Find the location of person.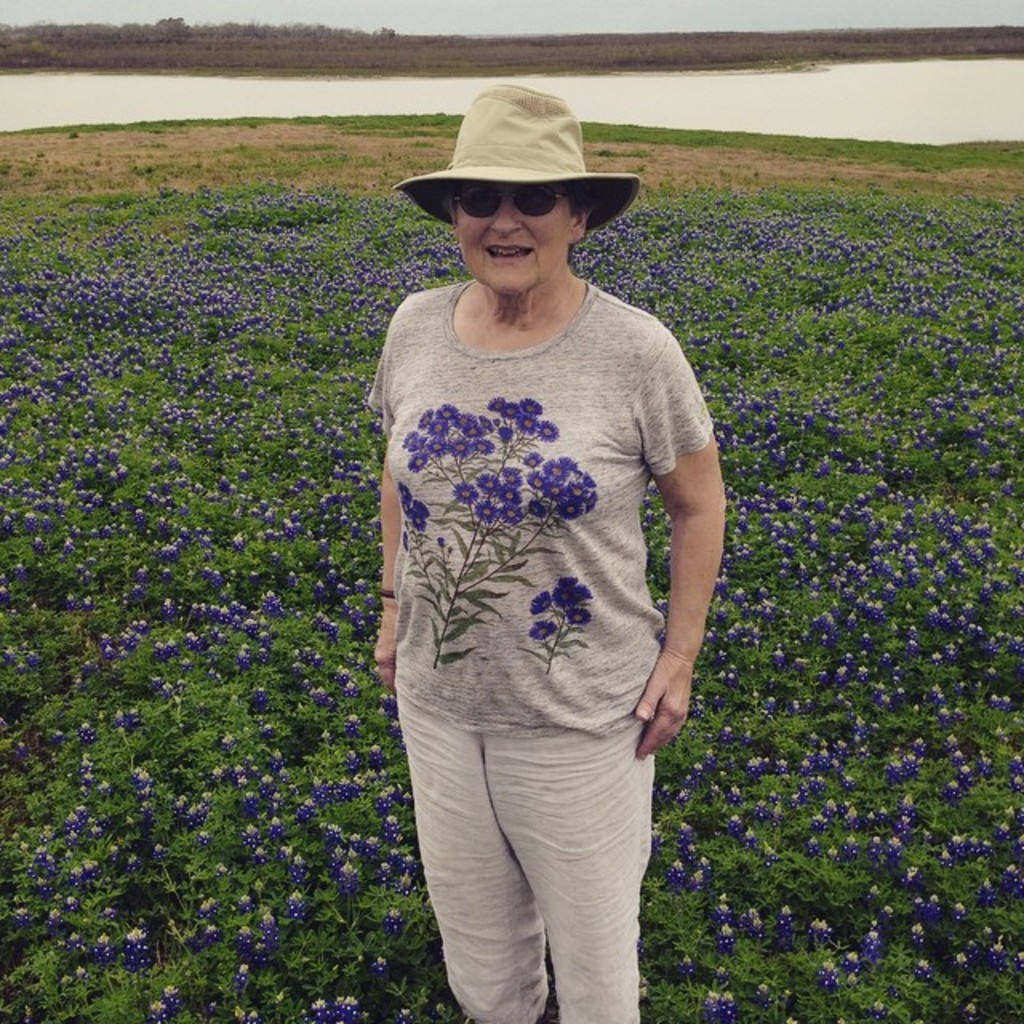
Location: l=366, t=86, r=720, b=1023.
